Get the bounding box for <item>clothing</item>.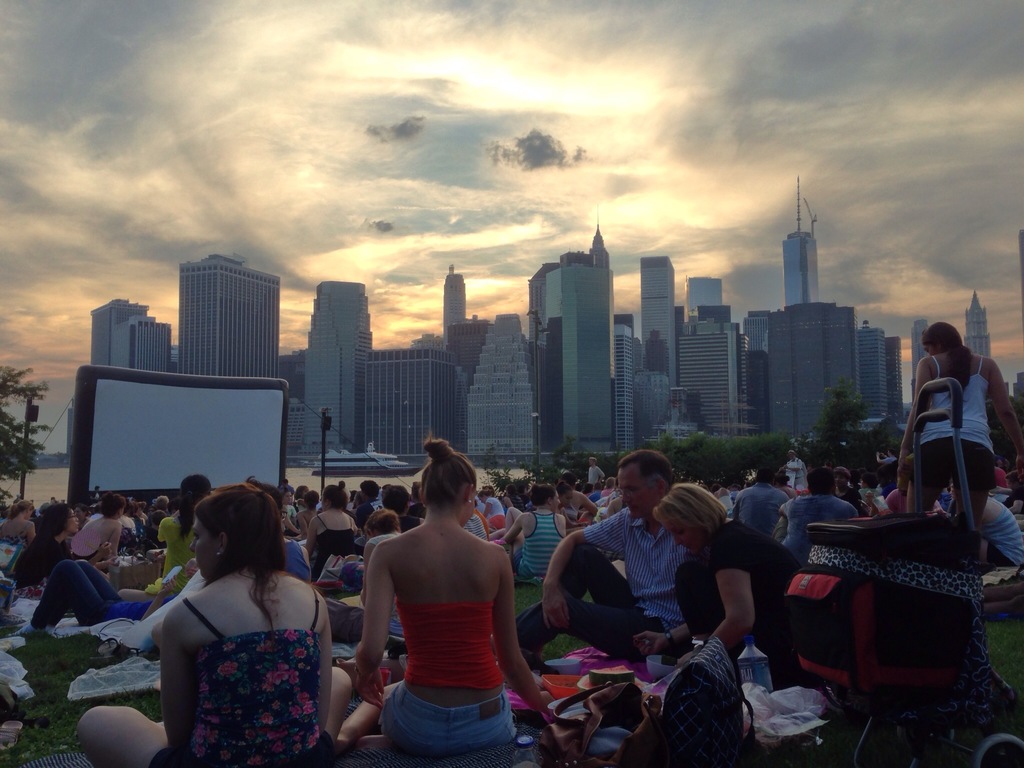
left=988, top=513, right=1021, bottom=564.
